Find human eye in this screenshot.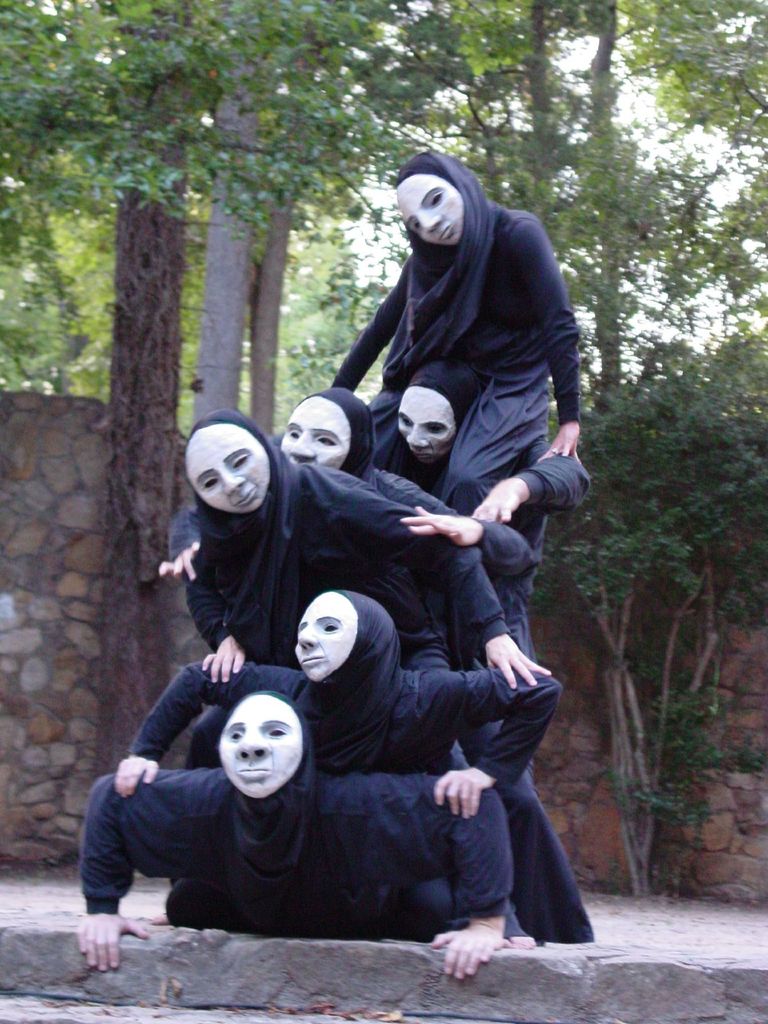
The bounding box for human eye is <box>431,191,443,209</box>.
